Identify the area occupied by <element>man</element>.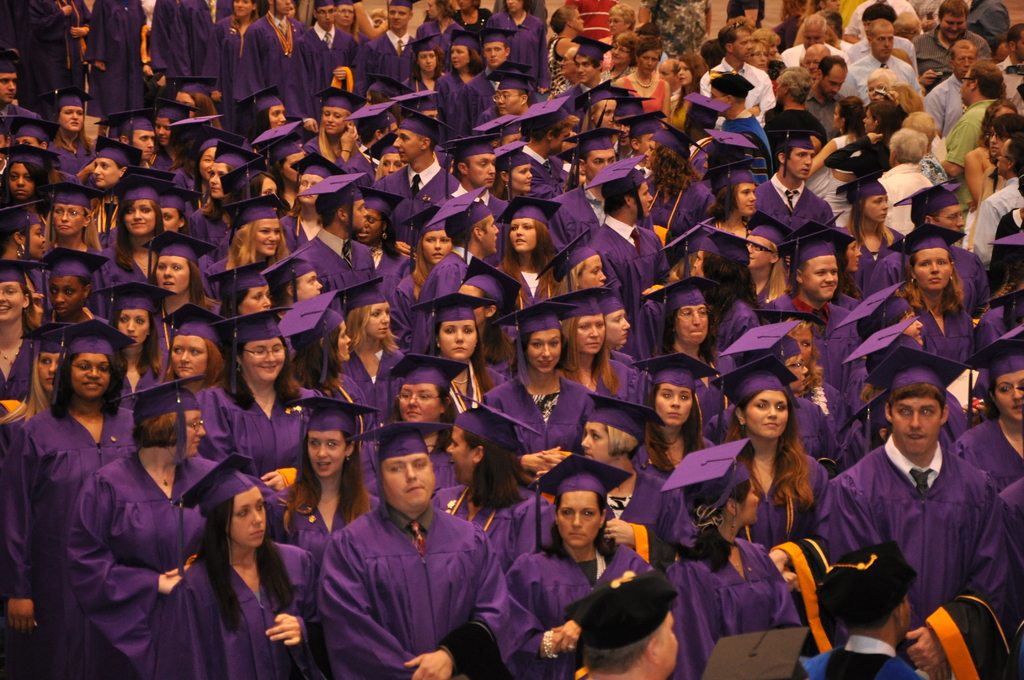
Area: 281/0/360/142.
